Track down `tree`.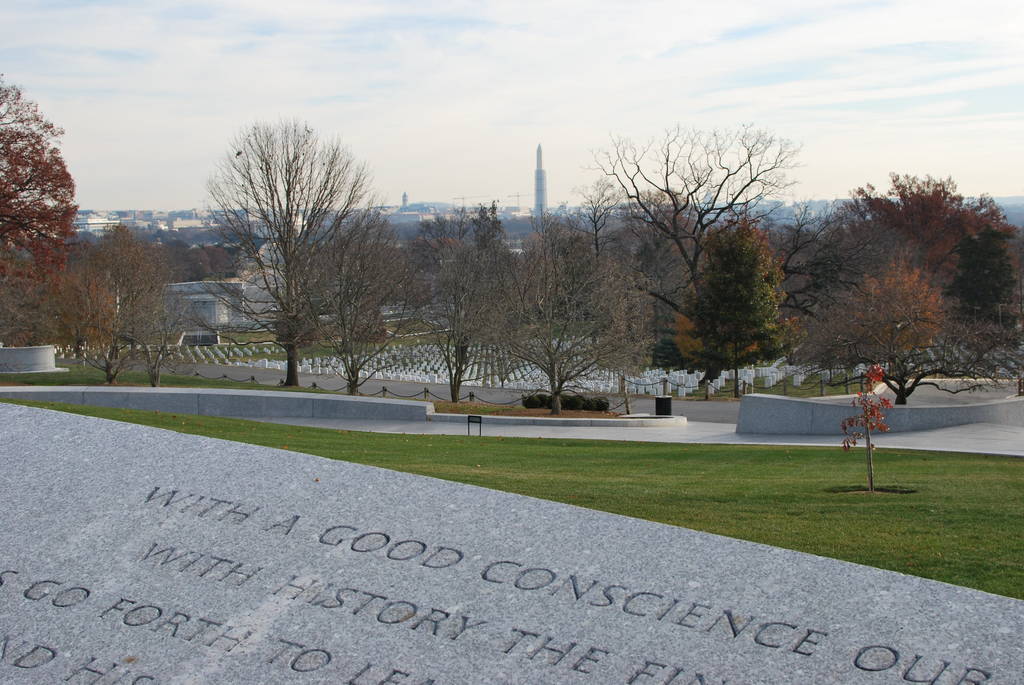
Tracked to (776, 168, 1023, 411).
